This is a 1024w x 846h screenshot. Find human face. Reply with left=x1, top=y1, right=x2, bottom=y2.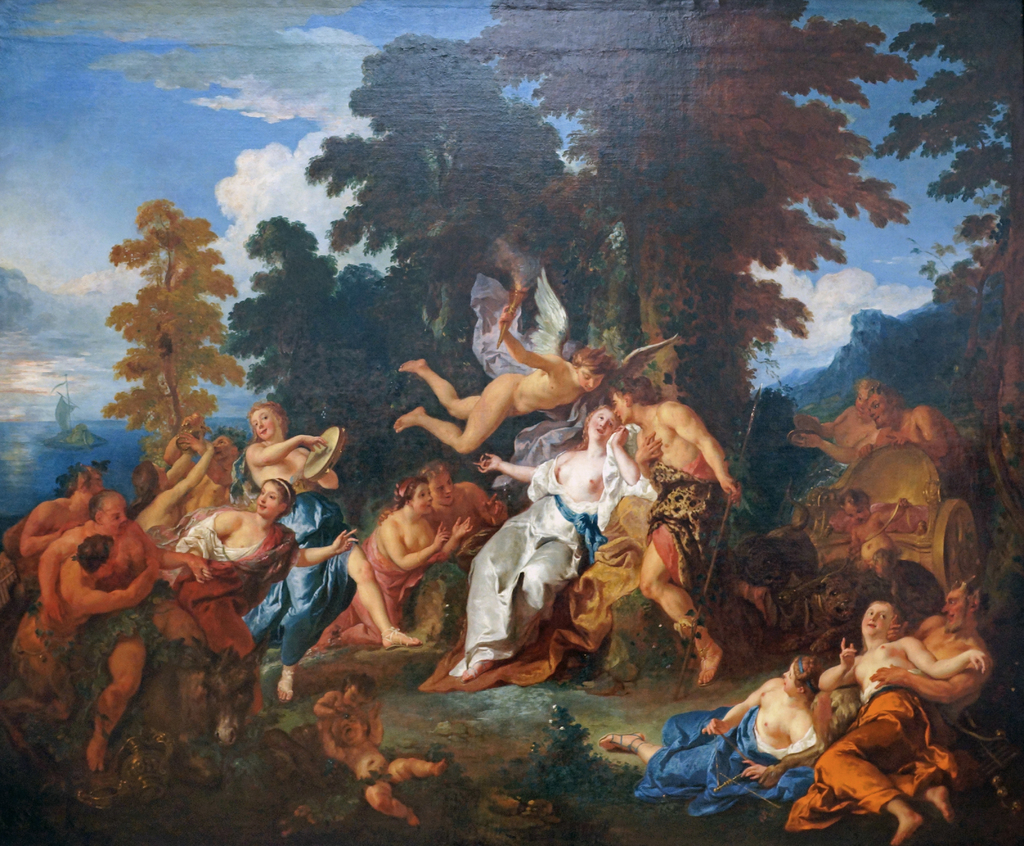
left=431, top=473, right=455, bottom=505.
